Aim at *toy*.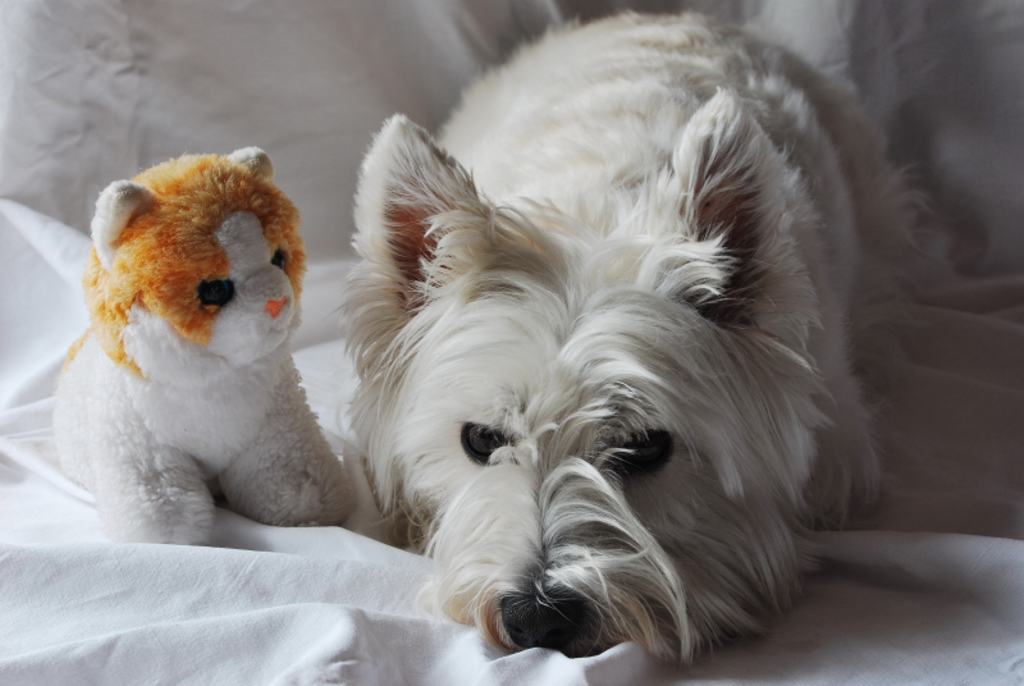
Aimed at <box>38,134,356,549</box>.
